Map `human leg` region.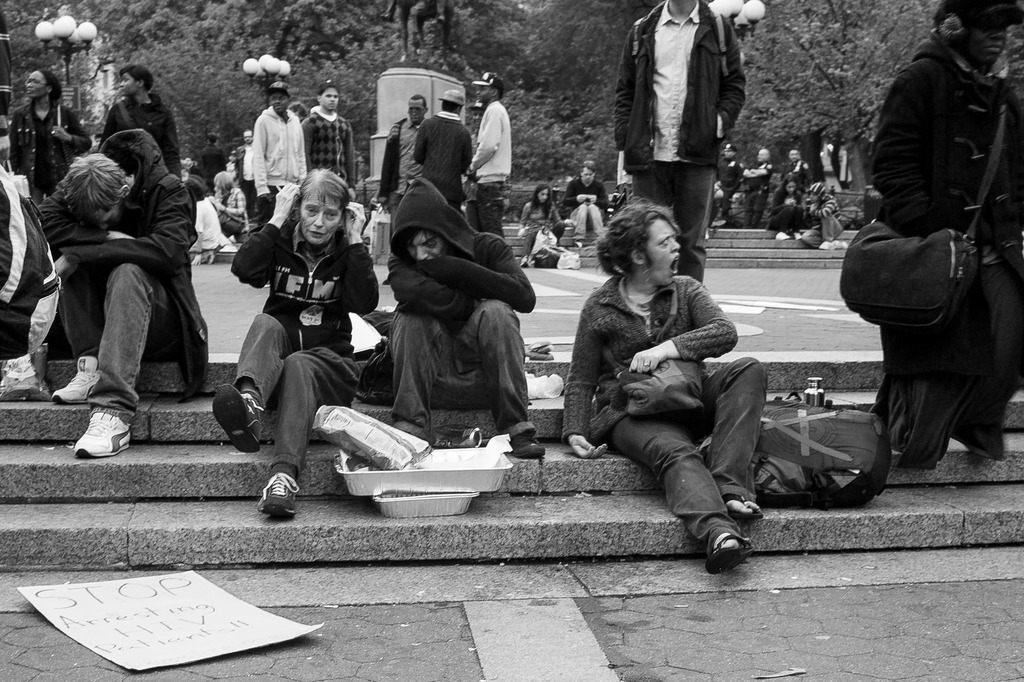
Mapped to locate(691, 360, 764, 512).
